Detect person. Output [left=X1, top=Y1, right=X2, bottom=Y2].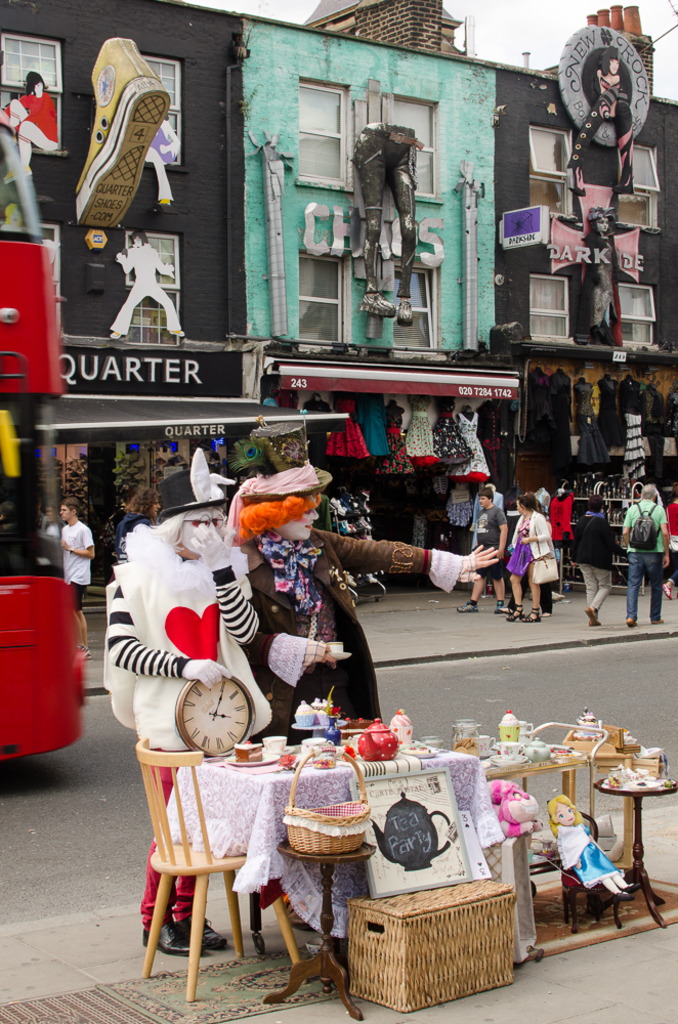
[left=576, top=206, right=626, bottom=344].
